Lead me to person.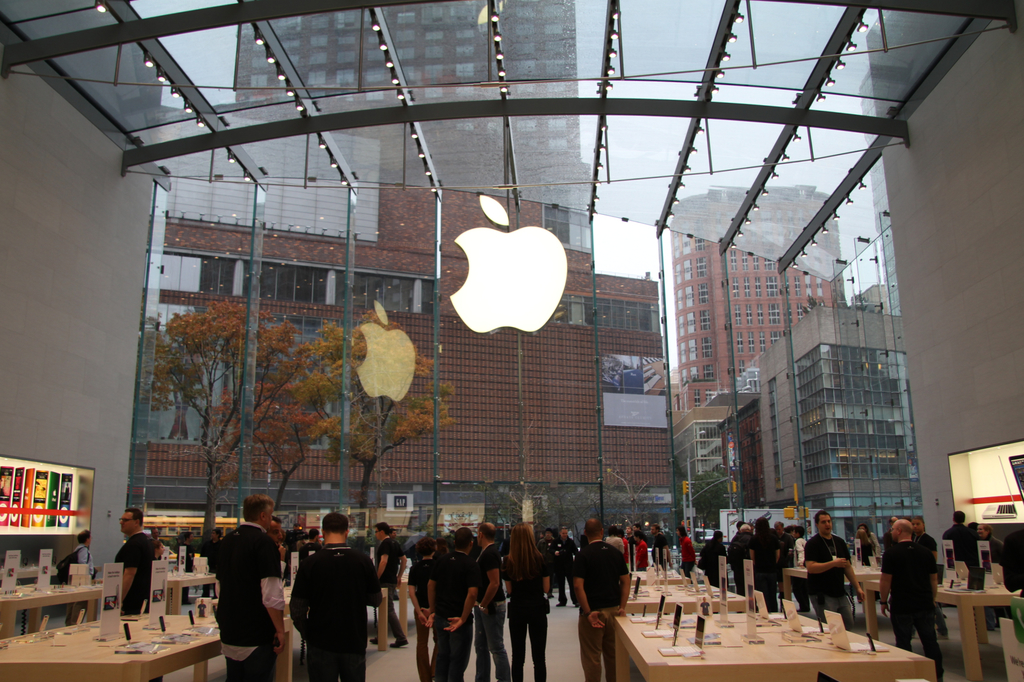
Lead to <bbox>63, 523, 105, 621</bbox>.
